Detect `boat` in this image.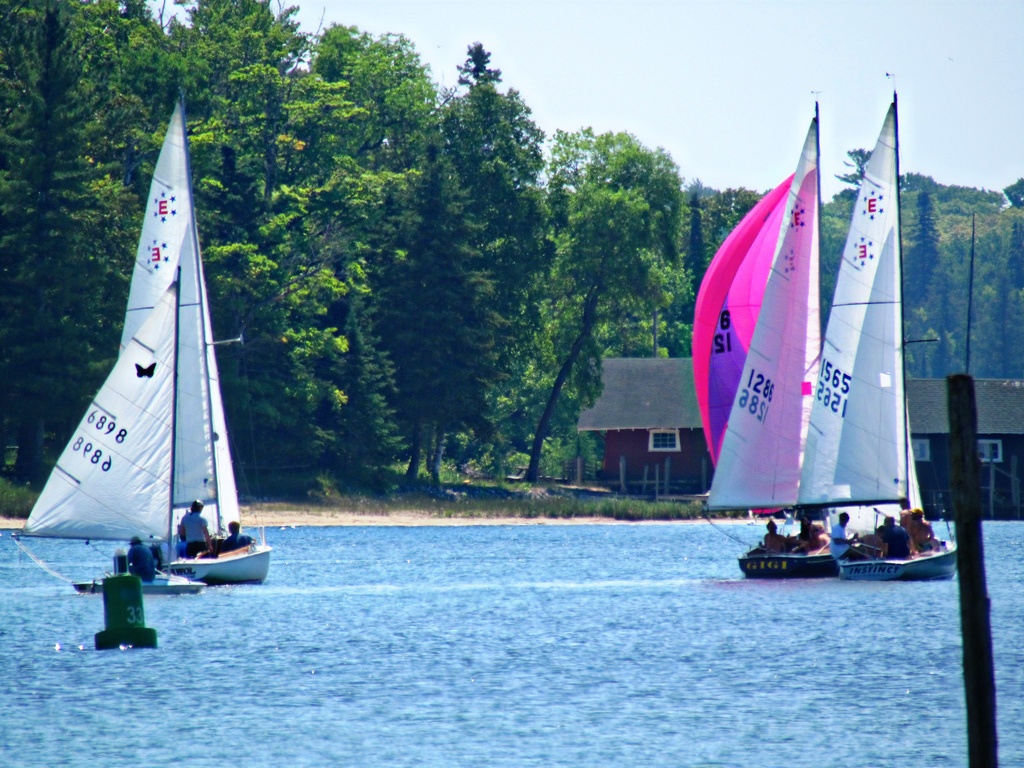
Detection: 793:76:958:588.
